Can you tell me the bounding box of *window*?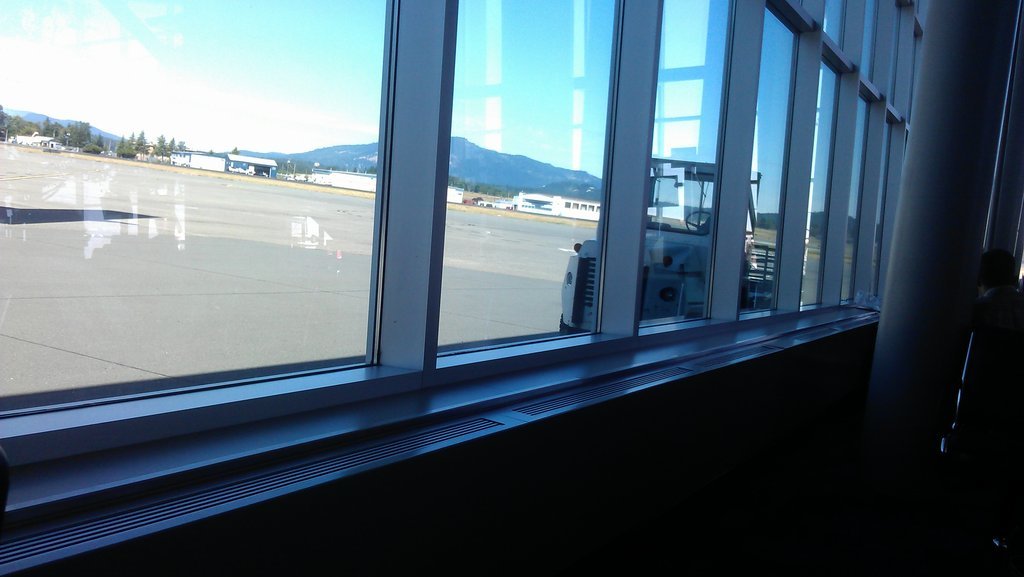
(left=837, top=85, right=881, bottom=314).
